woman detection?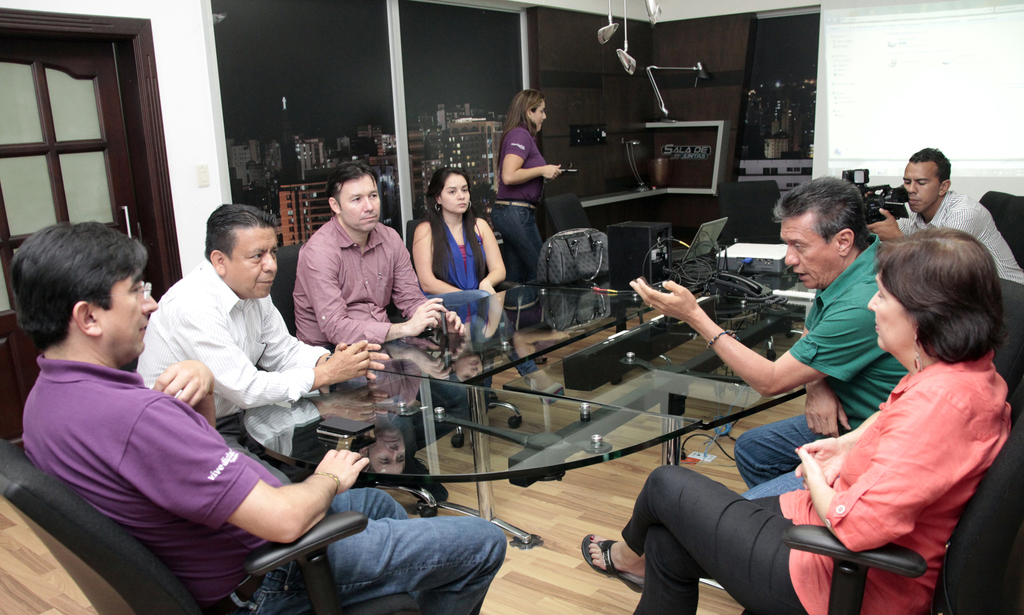
x1=581 y1=227 x2=1014 y2=614
